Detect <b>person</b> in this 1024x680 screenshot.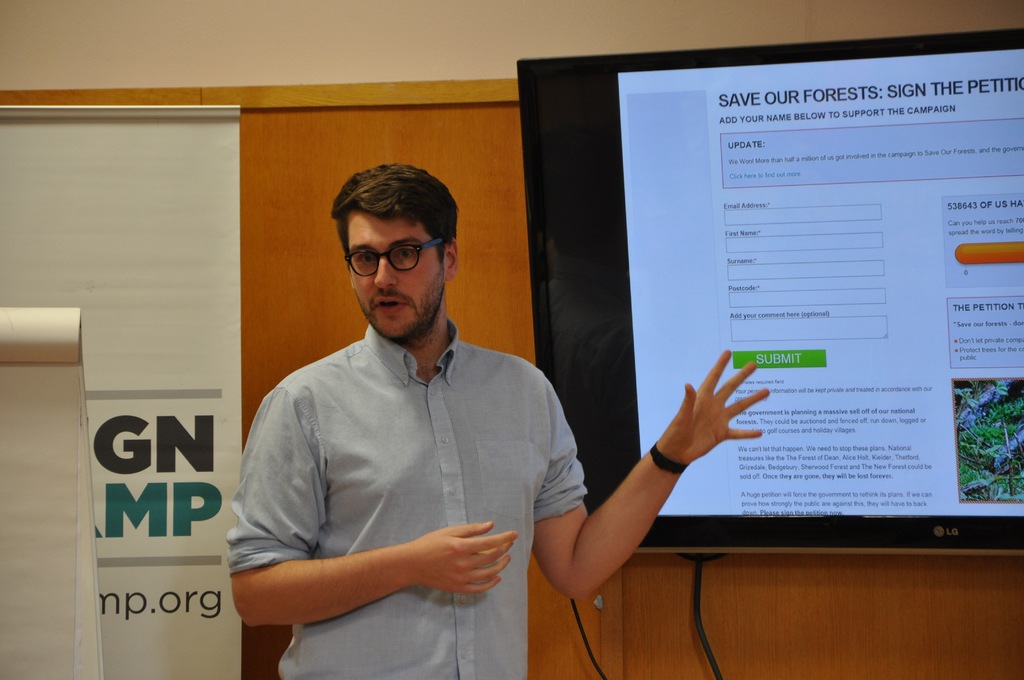
Detection: 225,158,771,679.
